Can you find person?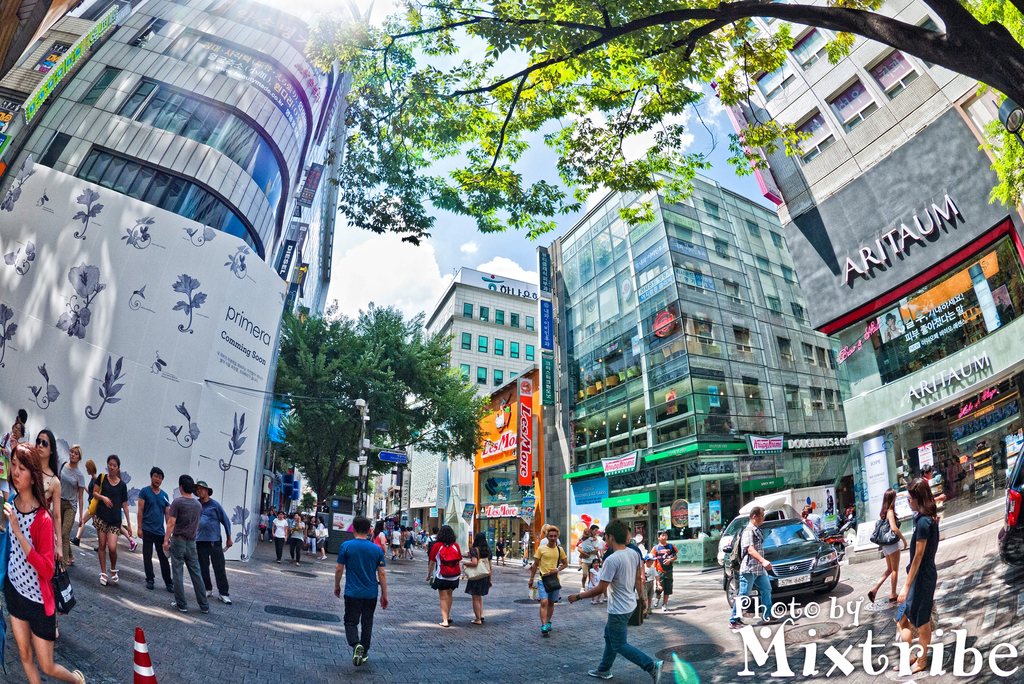
Yes, bounding box: [left=642, top=552, right=662, bottom=616].
